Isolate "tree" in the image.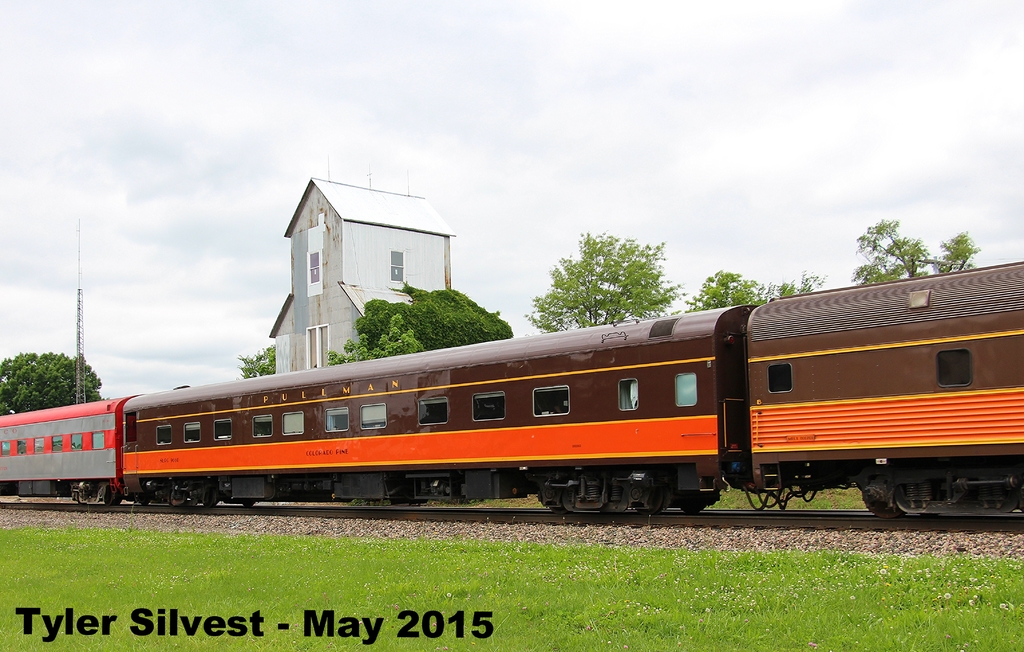
Isolated region: <bbox>0, 349, 102, 417</bbox>.
